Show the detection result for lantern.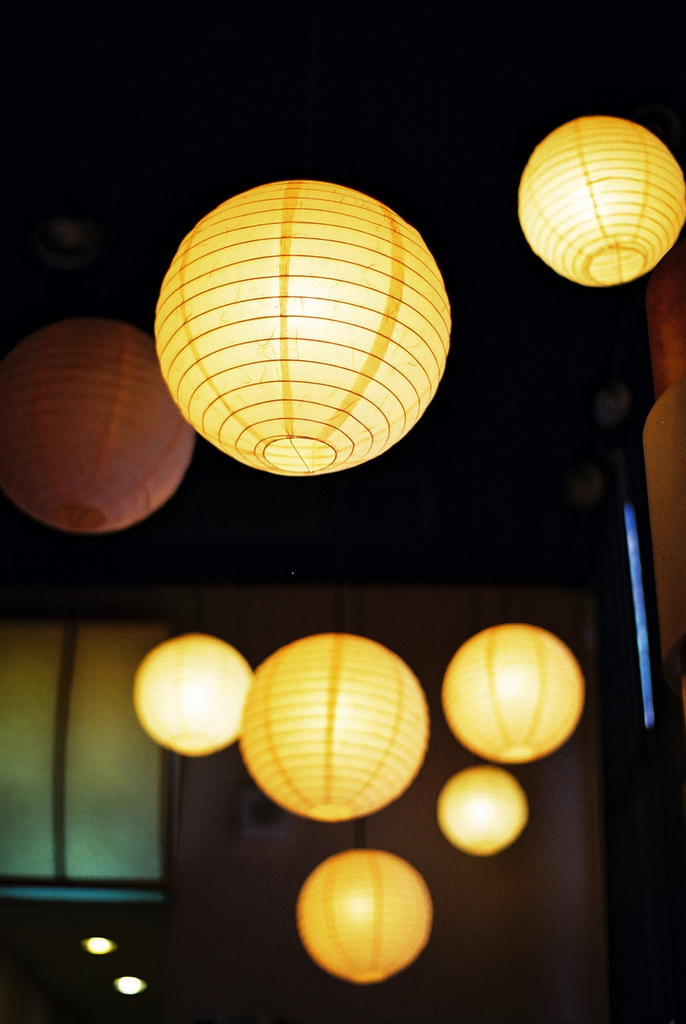
bbox(153, 169, 473, 472).
